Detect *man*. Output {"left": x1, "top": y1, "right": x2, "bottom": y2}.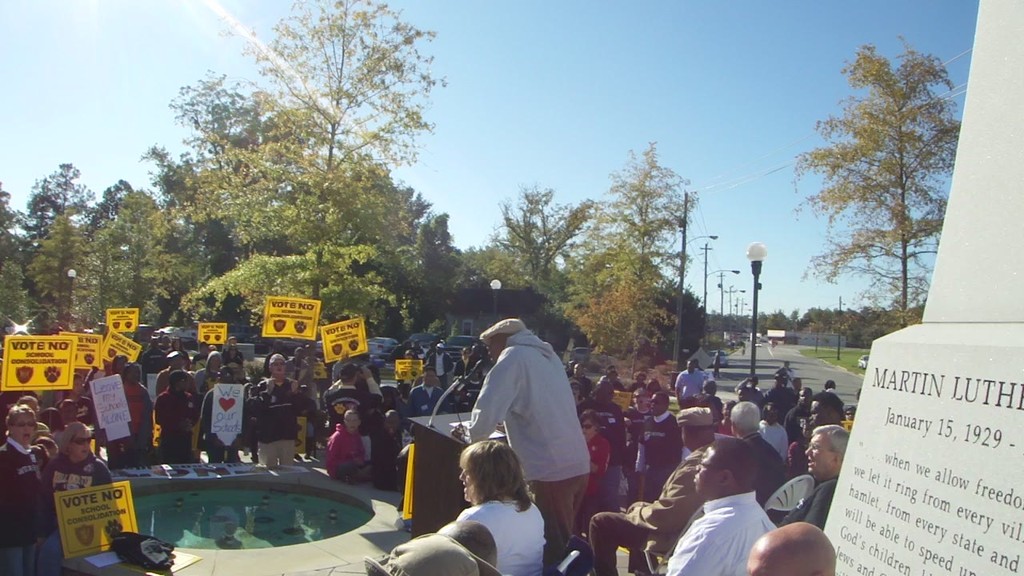
{"left": 322, "top": 363, "right": 383, "bottom": 436}.
